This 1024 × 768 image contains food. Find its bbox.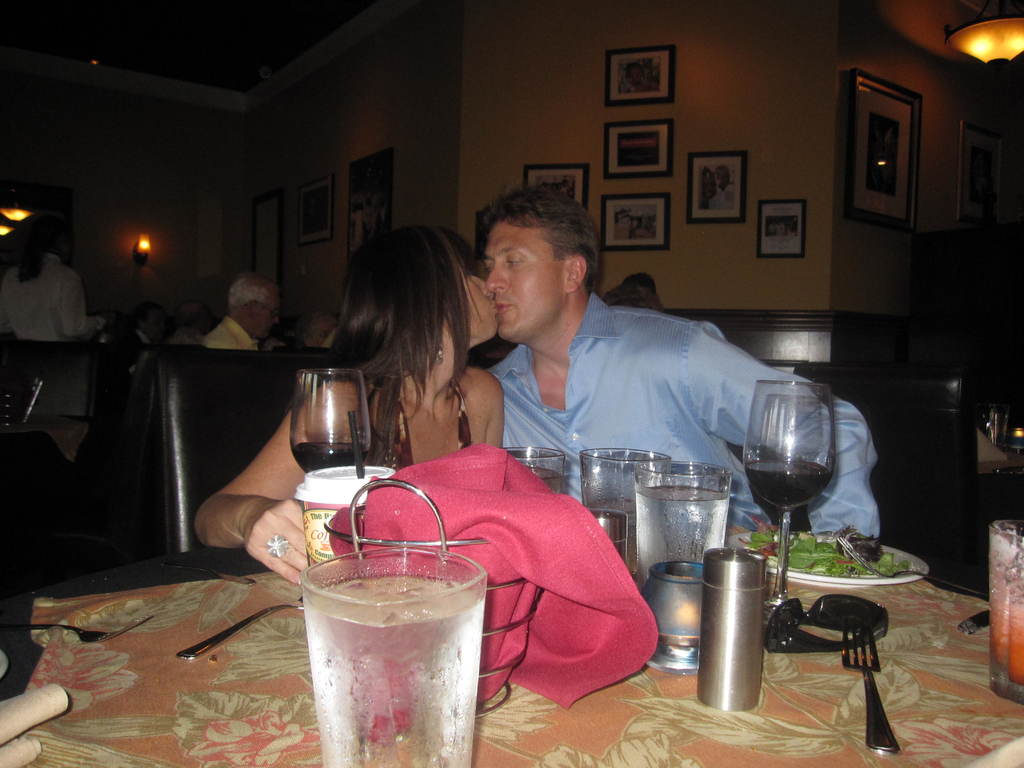
x1=740 y1=520 x2=888 y2=588.
